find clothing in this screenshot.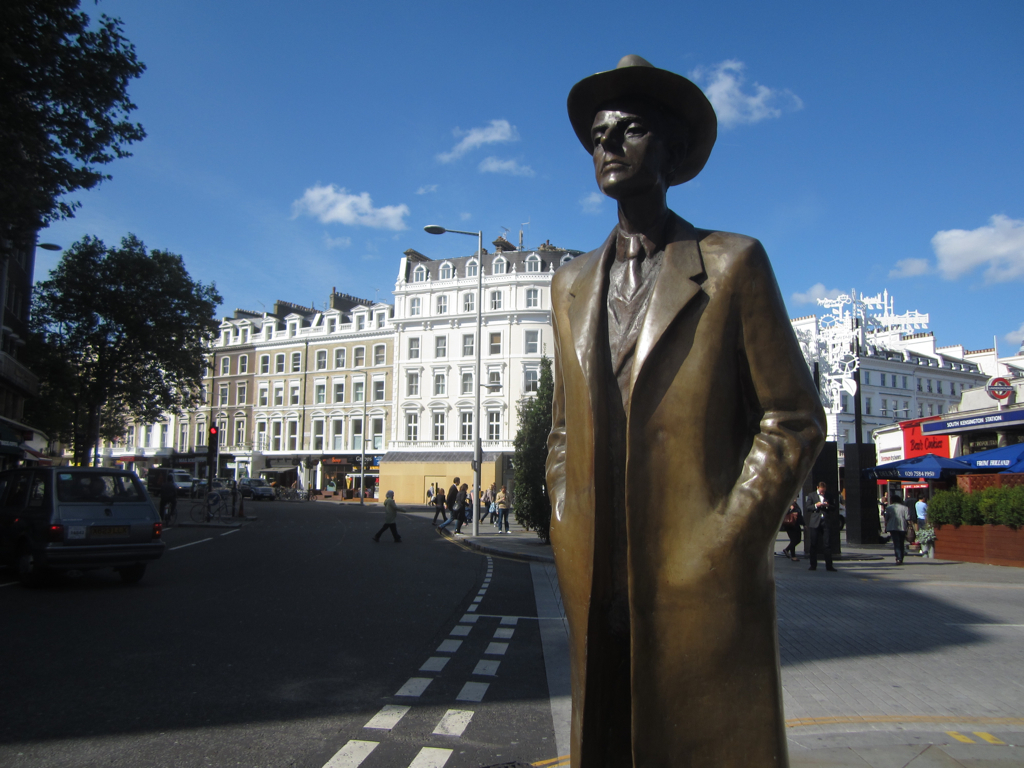
The bounding box for clothing is (left=916, top=499, right=931, bottom=525).
